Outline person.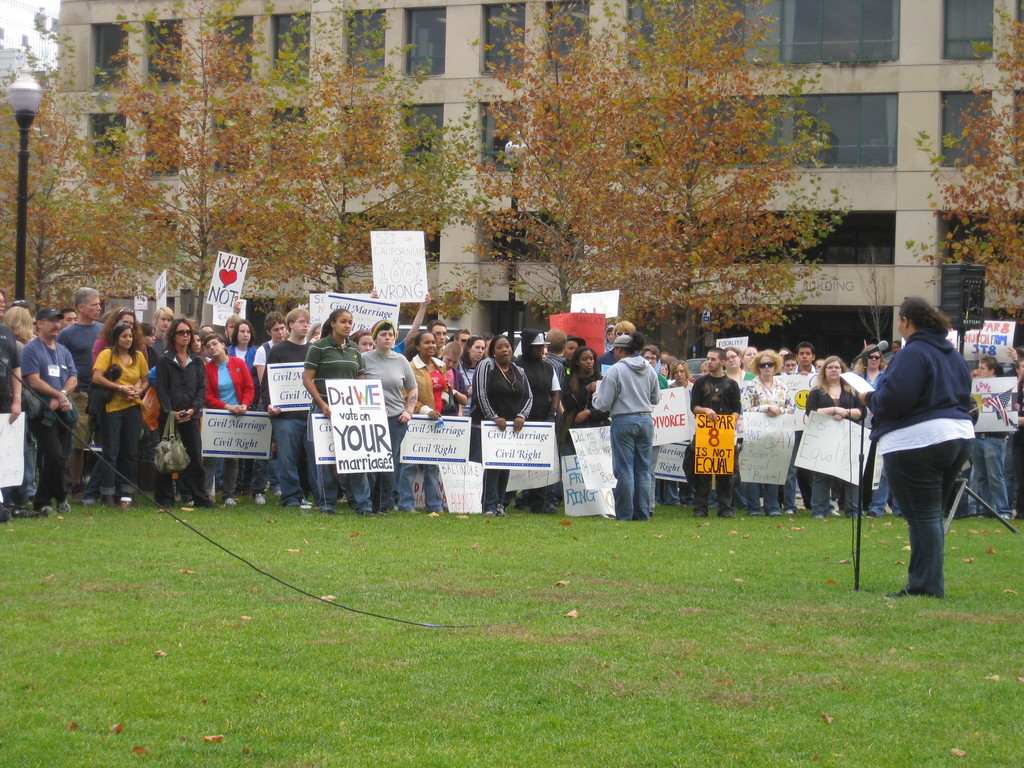
Outline: BBox(639, 343, 668, 516).
